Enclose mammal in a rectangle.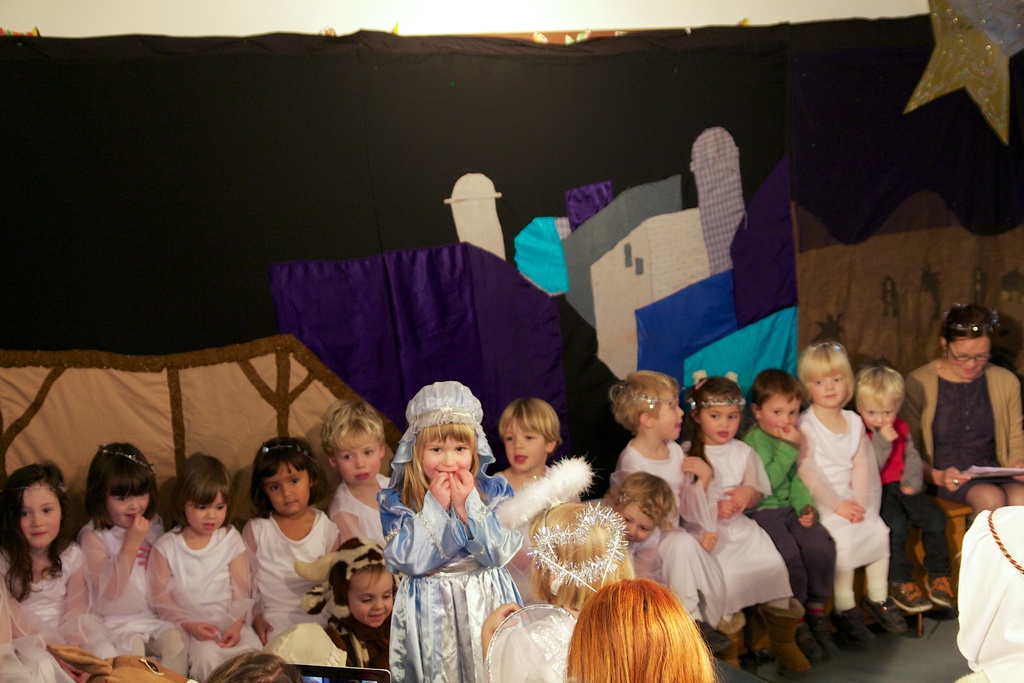
[x1=249, y1=434, x2=348, y2=656].
